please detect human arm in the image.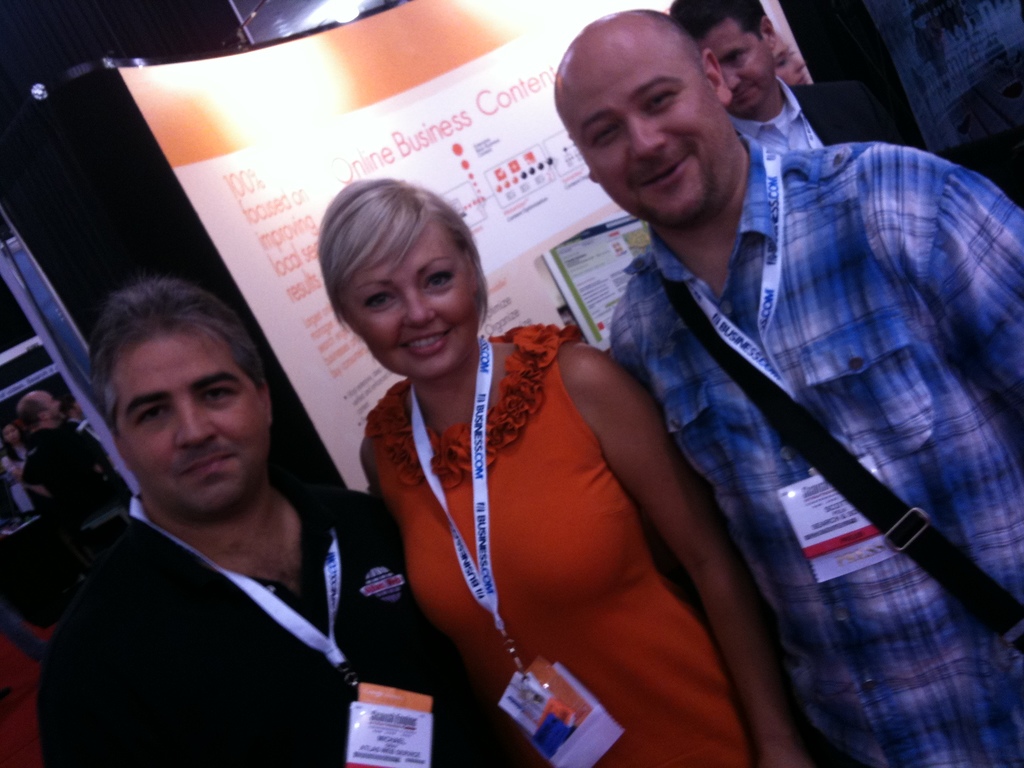
[left=871, top=144, right=1023, bottom=440].
